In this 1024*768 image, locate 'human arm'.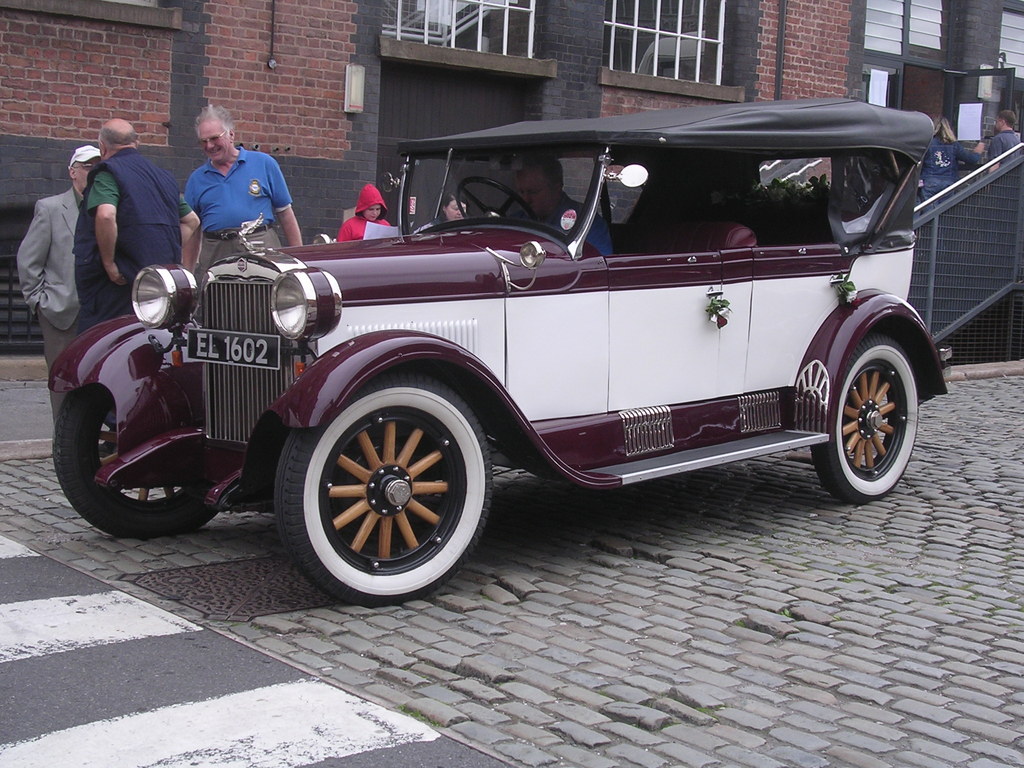
Bounding box: [97,166,125,288].
